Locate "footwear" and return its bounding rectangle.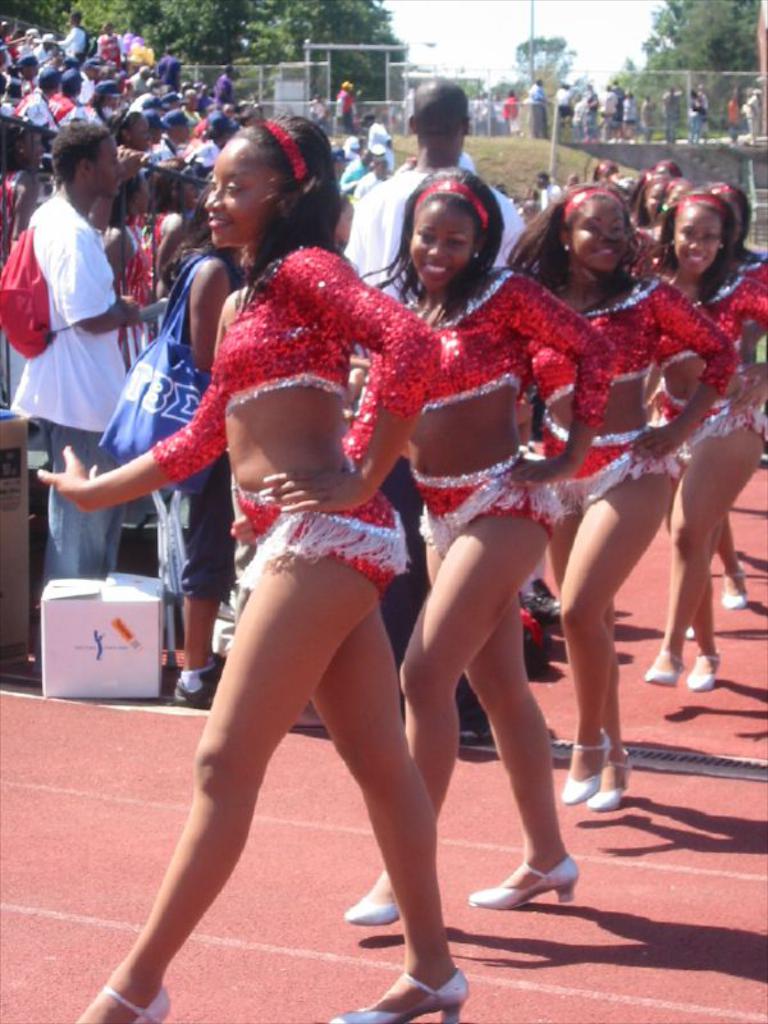
Rect(636, 654, 689, 689).
